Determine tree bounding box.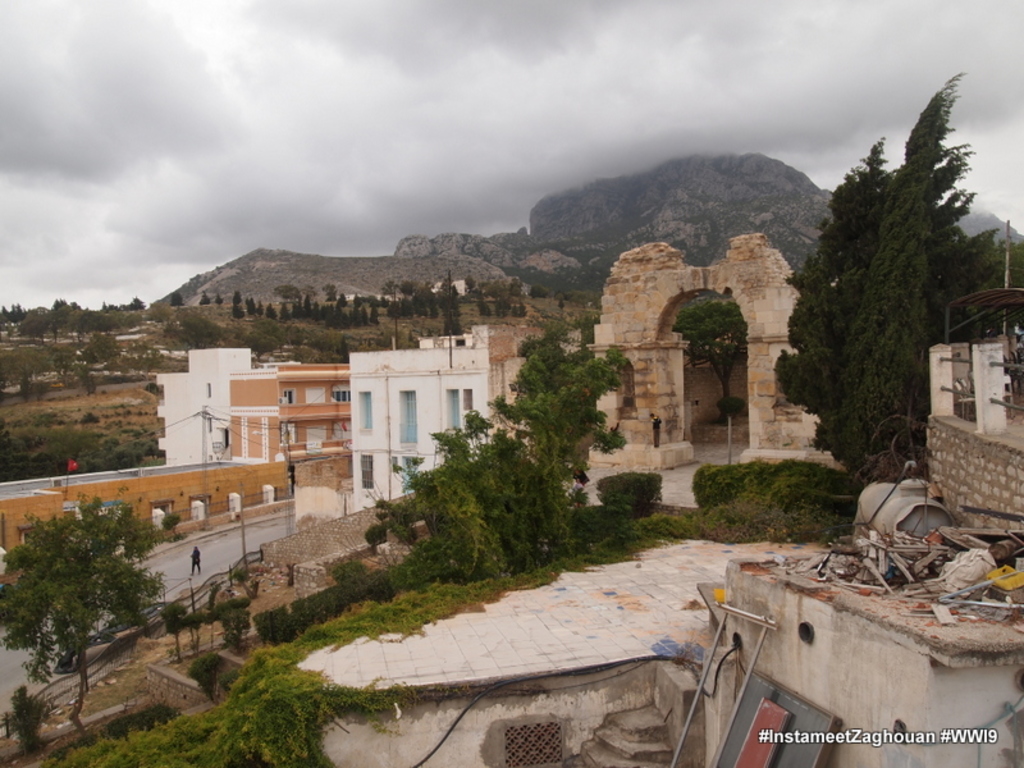
Determined: x1=218, y1=292, x2=224, y2=307.
